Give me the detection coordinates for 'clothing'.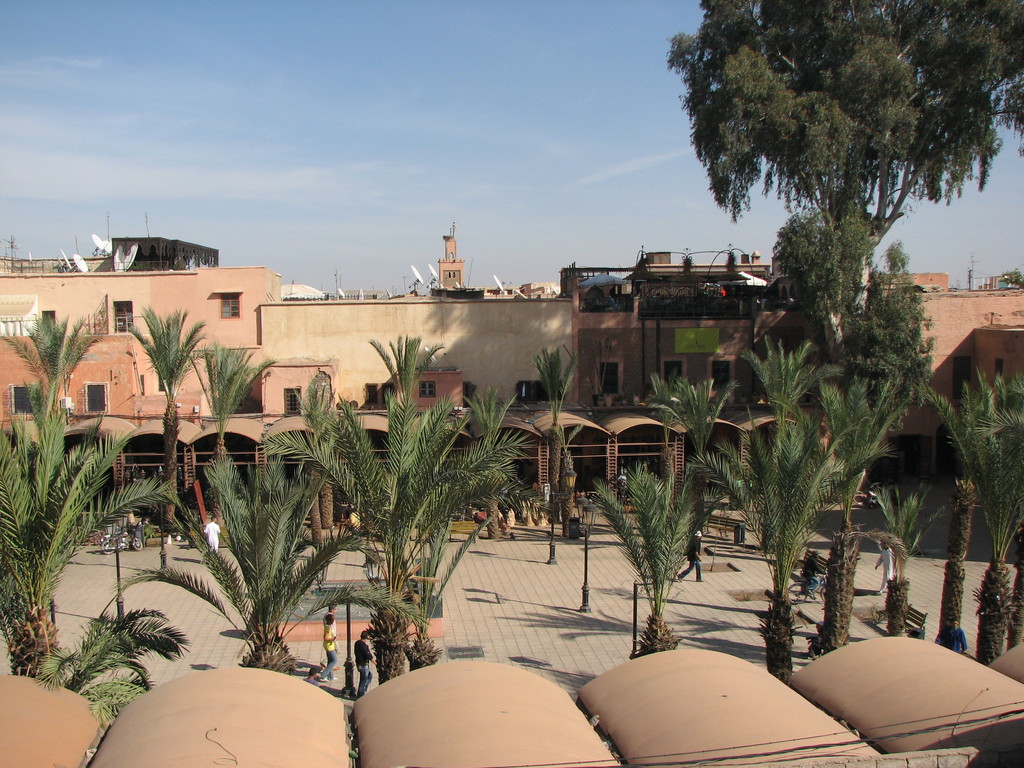
left=134, top=520, right=148, bottom=532.
